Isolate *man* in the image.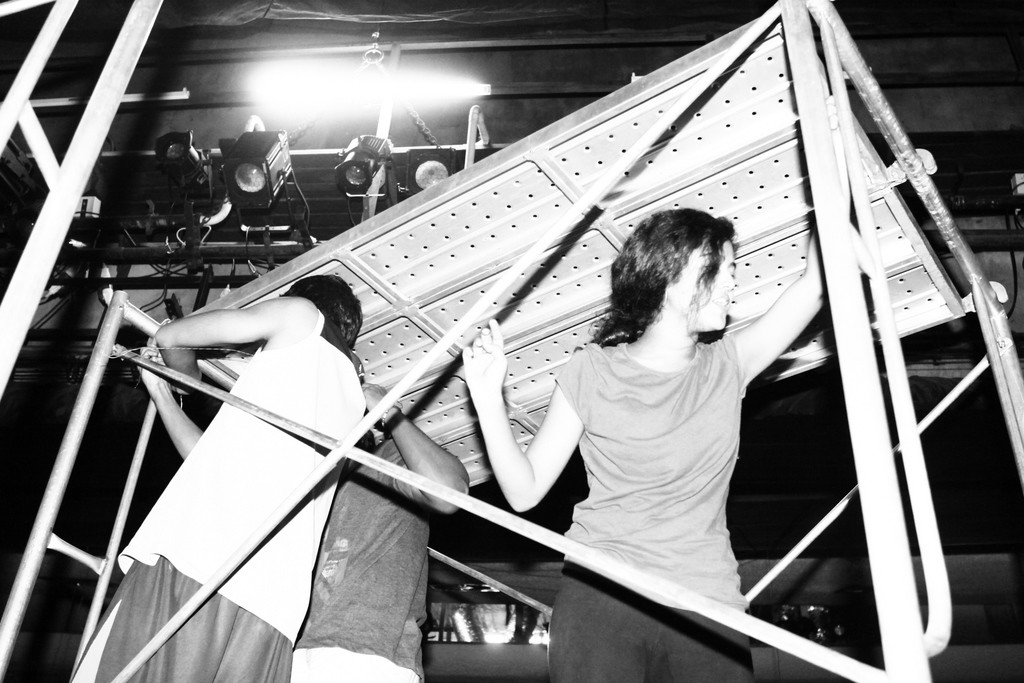
Isolated region: 92/267/366/682.
